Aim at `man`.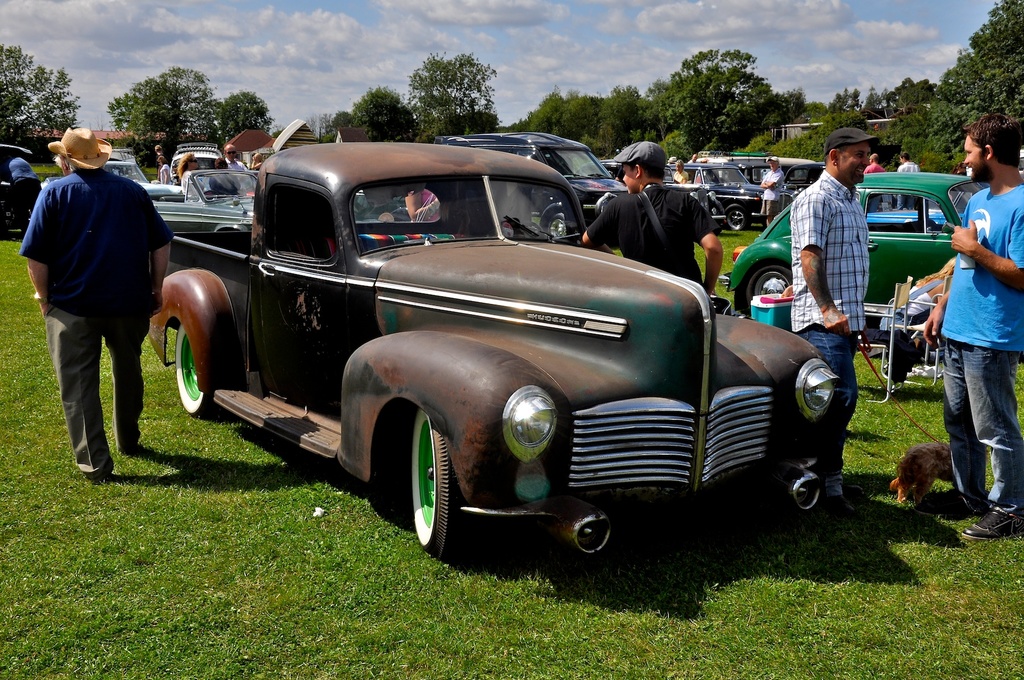
Aimed at left=24, top=125, right=170, bottom=477.
